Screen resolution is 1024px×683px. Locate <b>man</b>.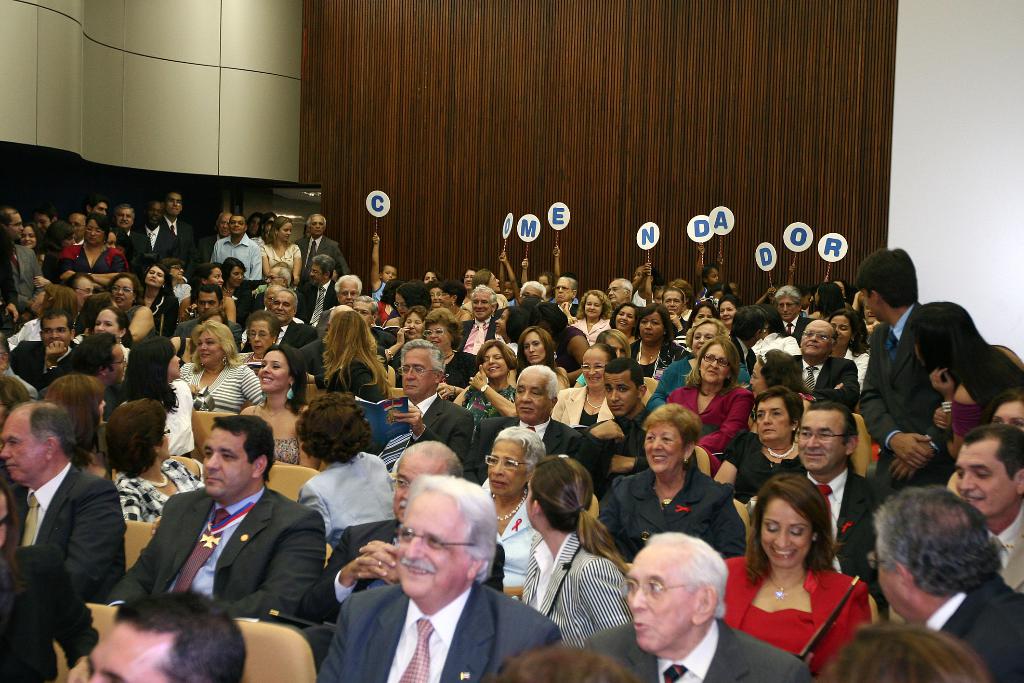
Rect(110, 200, 152, 255).
